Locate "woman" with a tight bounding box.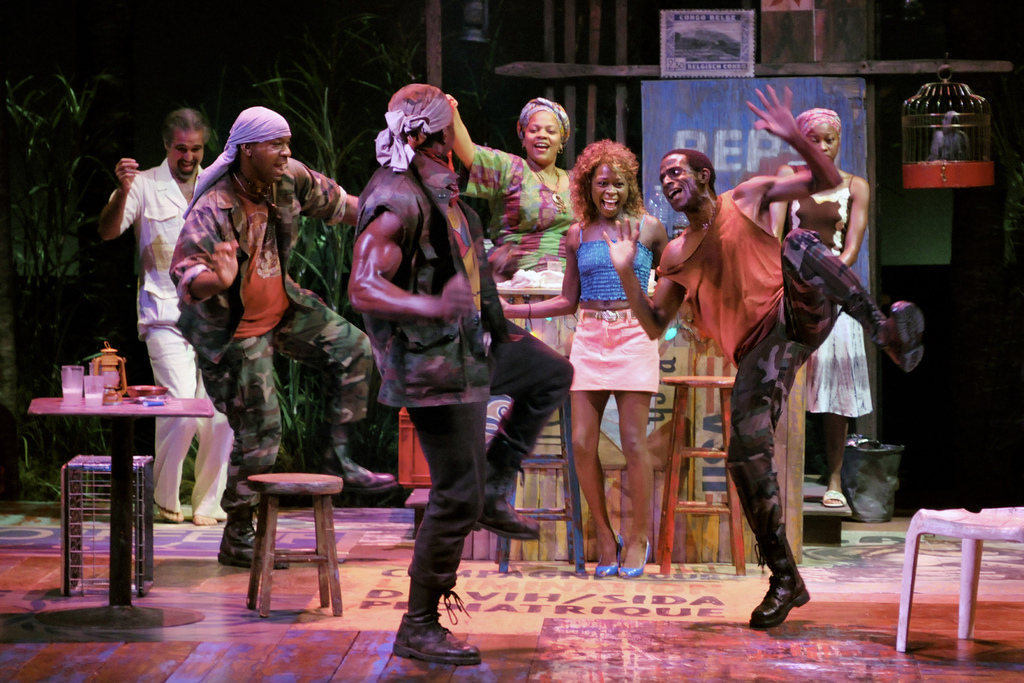
{"left": 536, "top": 160, "right": 660, "bottom": 575}.
